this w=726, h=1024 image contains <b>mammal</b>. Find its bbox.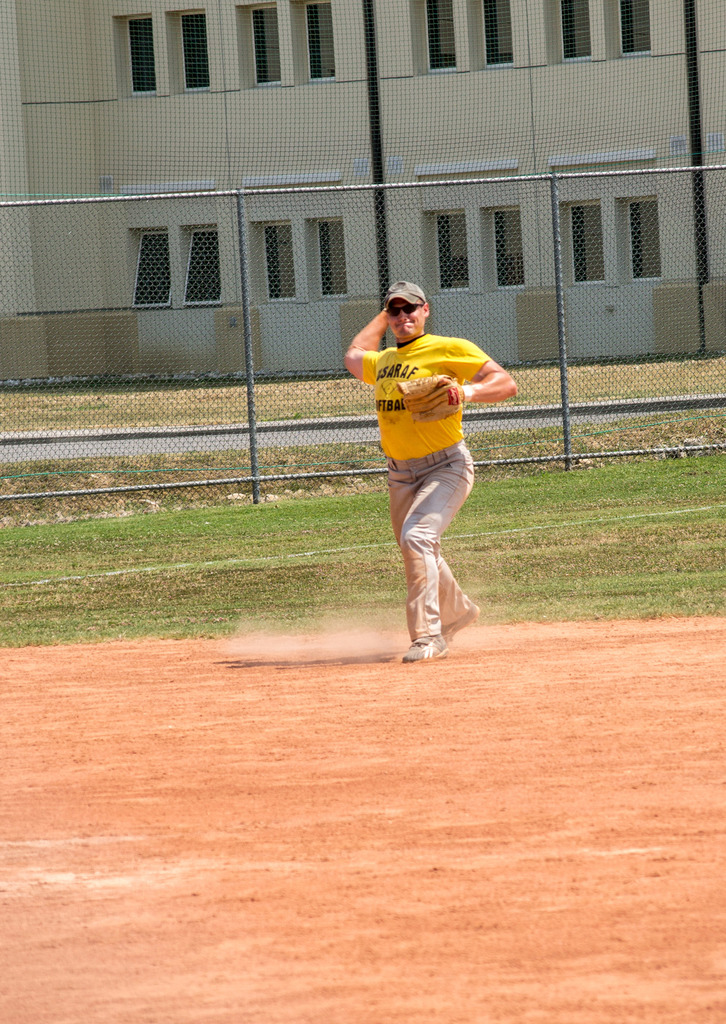
bbox(348, 293, 510, 650).
